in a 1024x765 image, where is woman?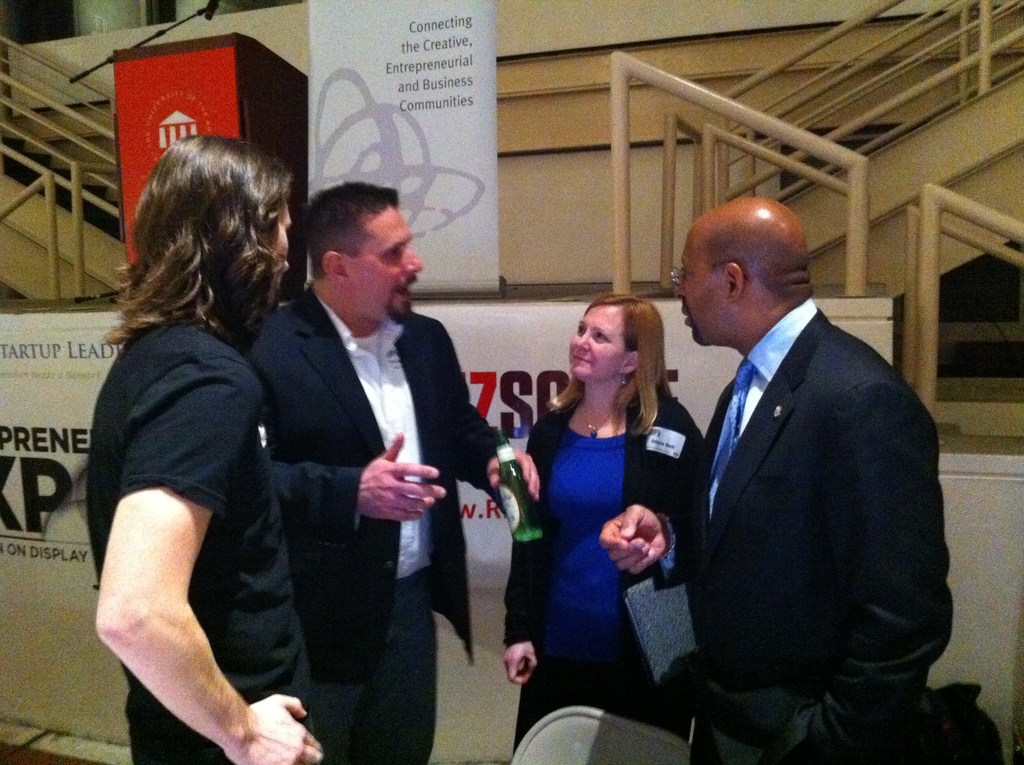
locate(493, 289, 704, 764).
